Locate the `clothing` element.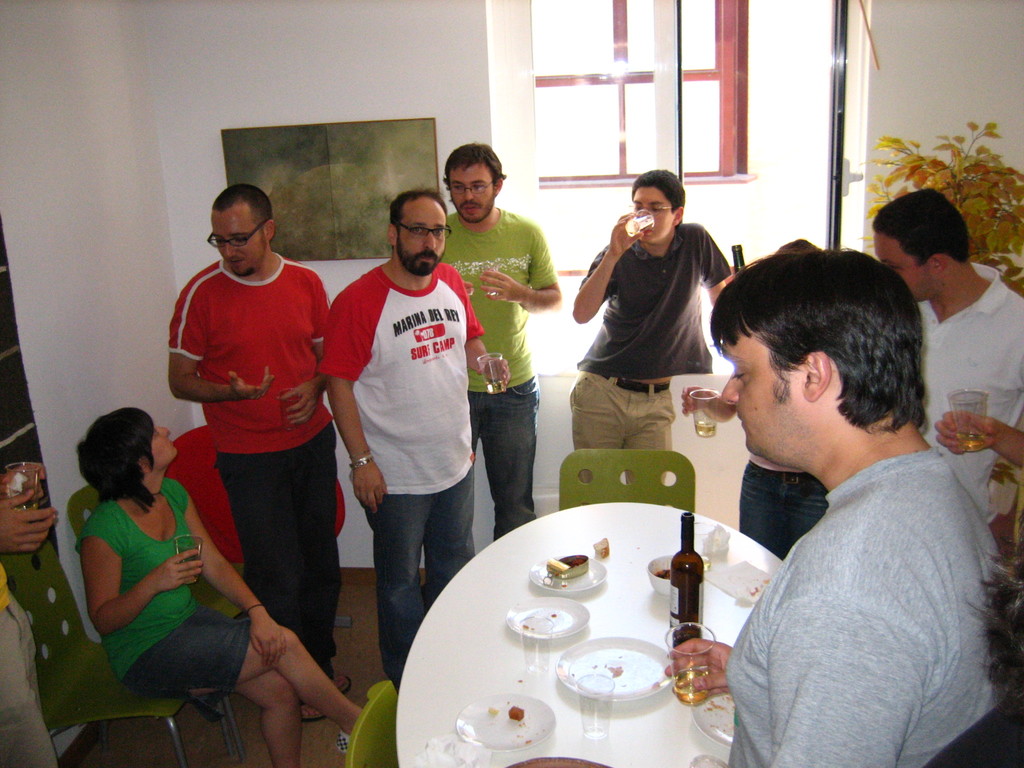
Element bbox: x1=81, y1=471, x2=250, y2=696.
